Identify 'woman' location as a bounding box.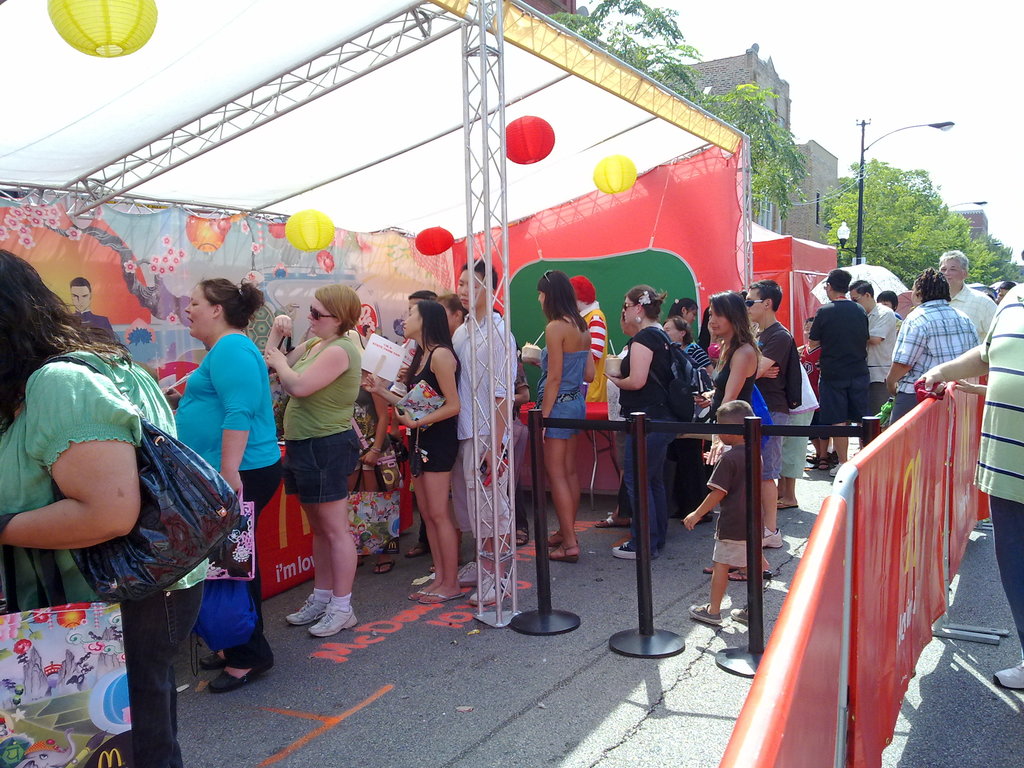
bbox=(16, 236, 212, 723).
